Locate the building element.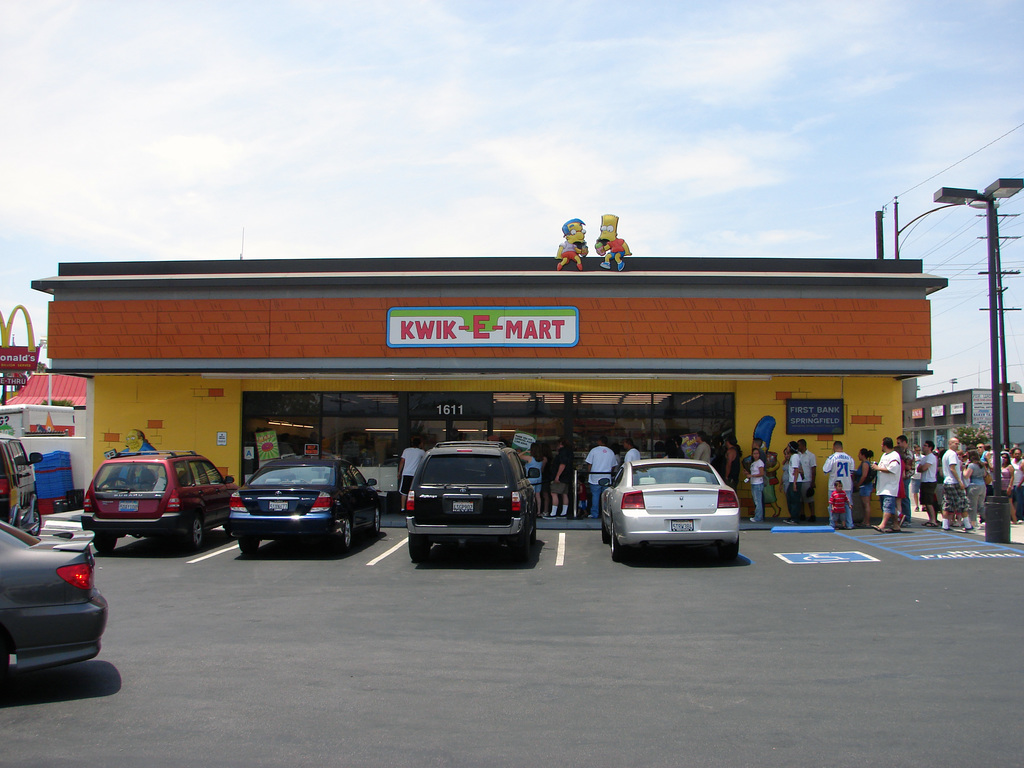
Element bbox: bbox=(915, 385, 1023, 462).
